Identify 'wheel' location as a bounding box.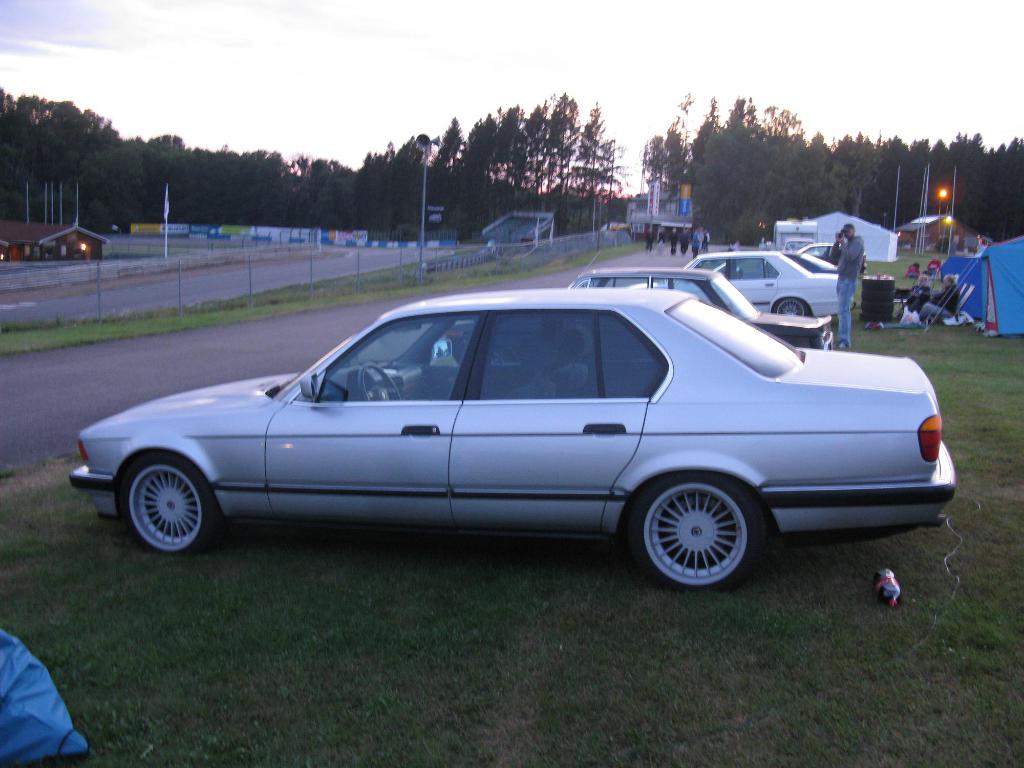
x1=628 y1=470 x2=766 y2=590.
